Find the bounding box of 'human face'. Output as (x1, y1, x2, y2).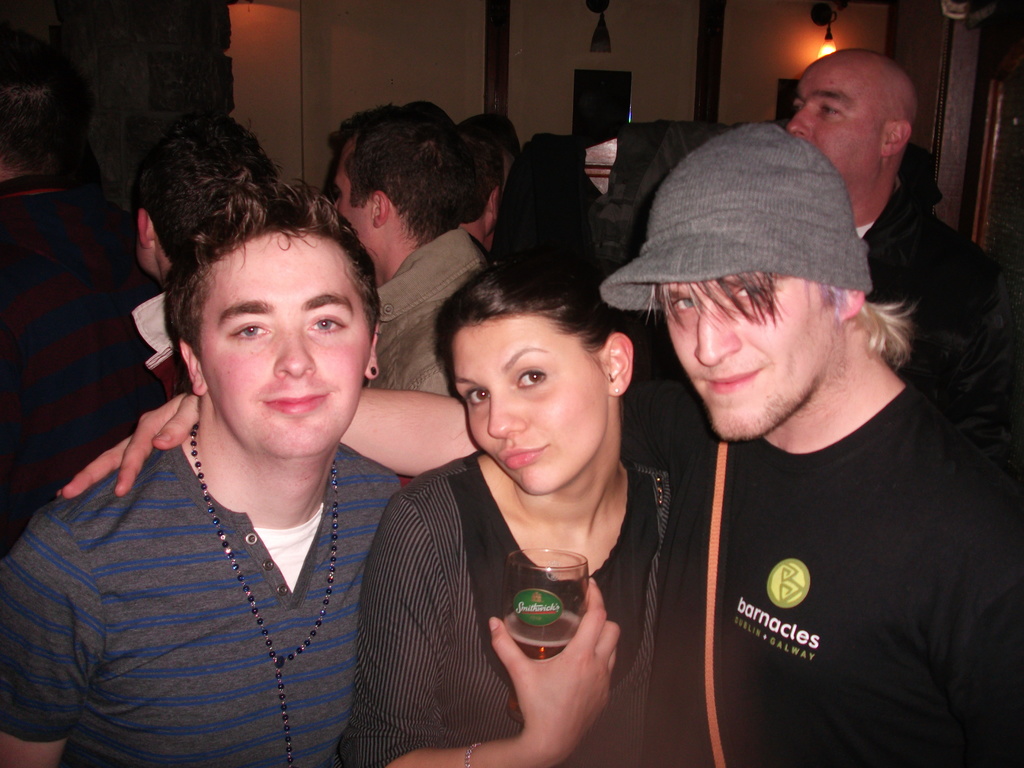
(453, 314, 611, 495).
